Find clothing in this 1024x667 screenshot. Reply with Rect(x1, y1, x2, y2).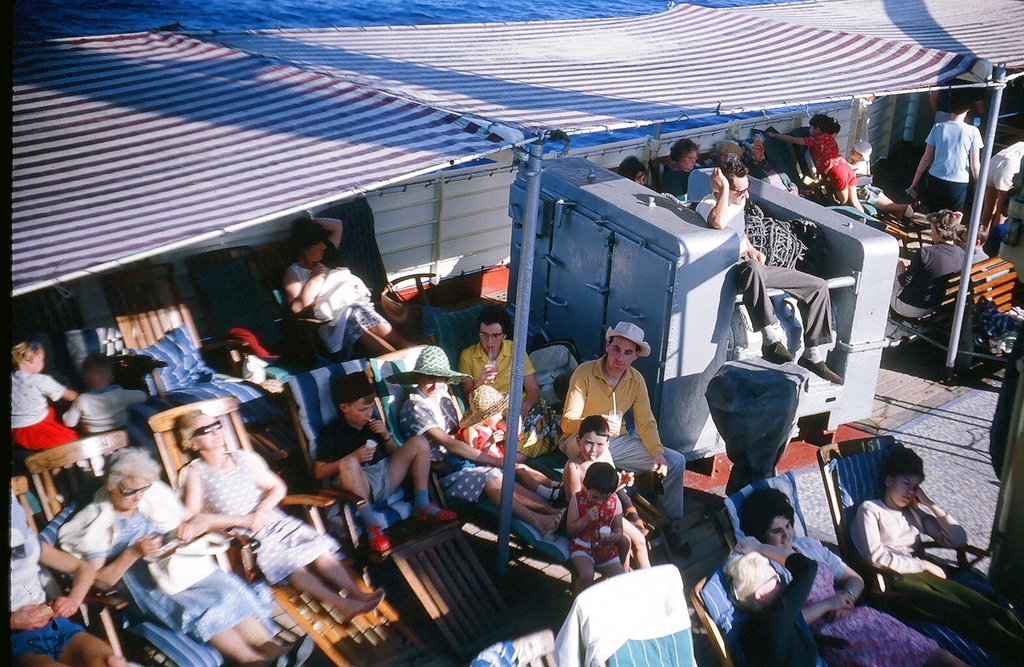
Rect(3, 370, 78, 458).
